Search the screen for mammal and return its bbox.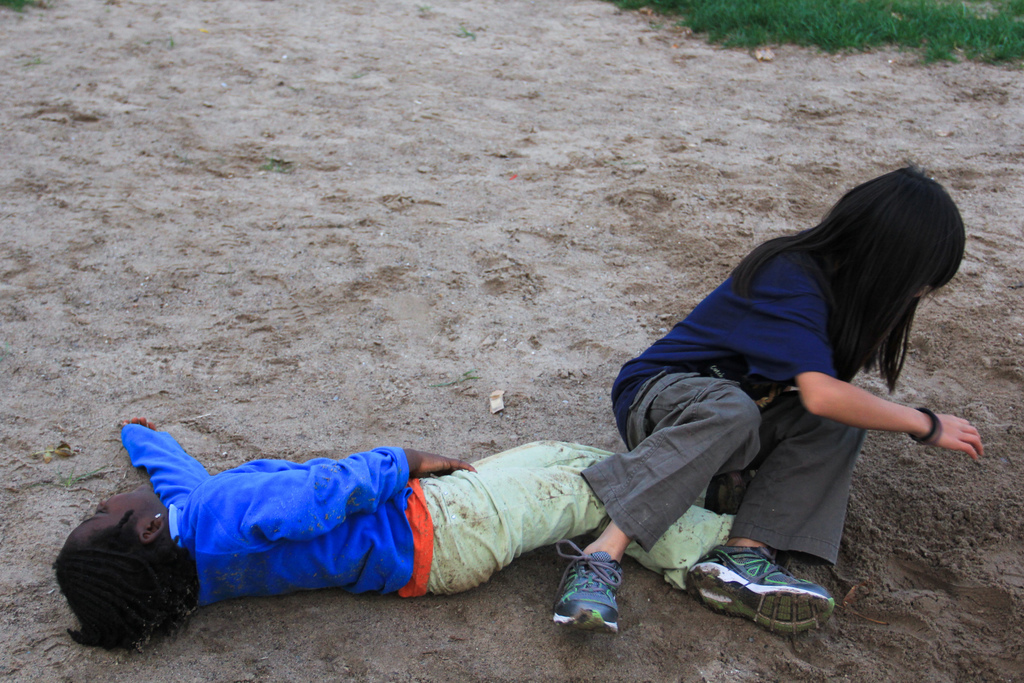
Found: <region>51, 419, 748, 648</region>.
